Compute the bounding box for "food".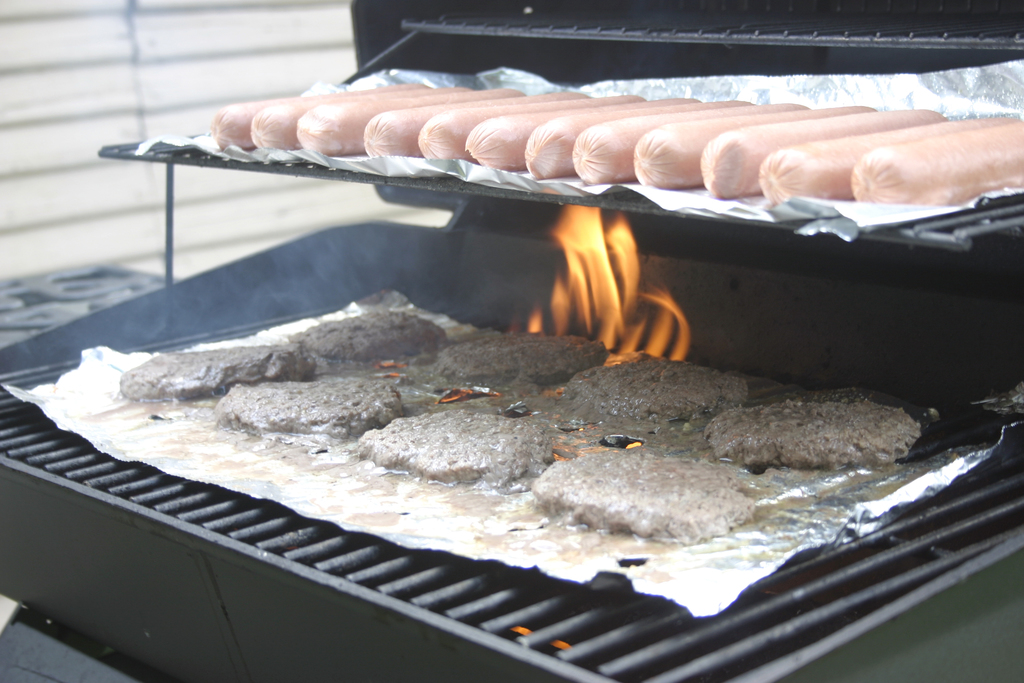
{"left": 217, "top": 378, "right": 407, "bottom": 436}.
